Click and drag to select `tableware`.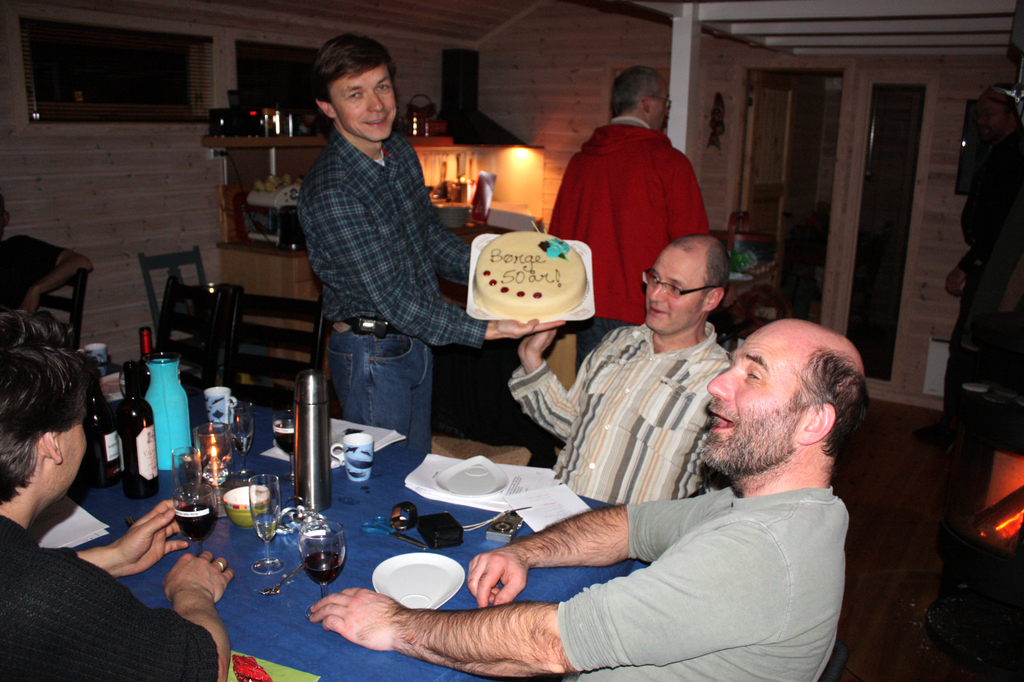
Selection: BBox(225, 398, 253, 480).
